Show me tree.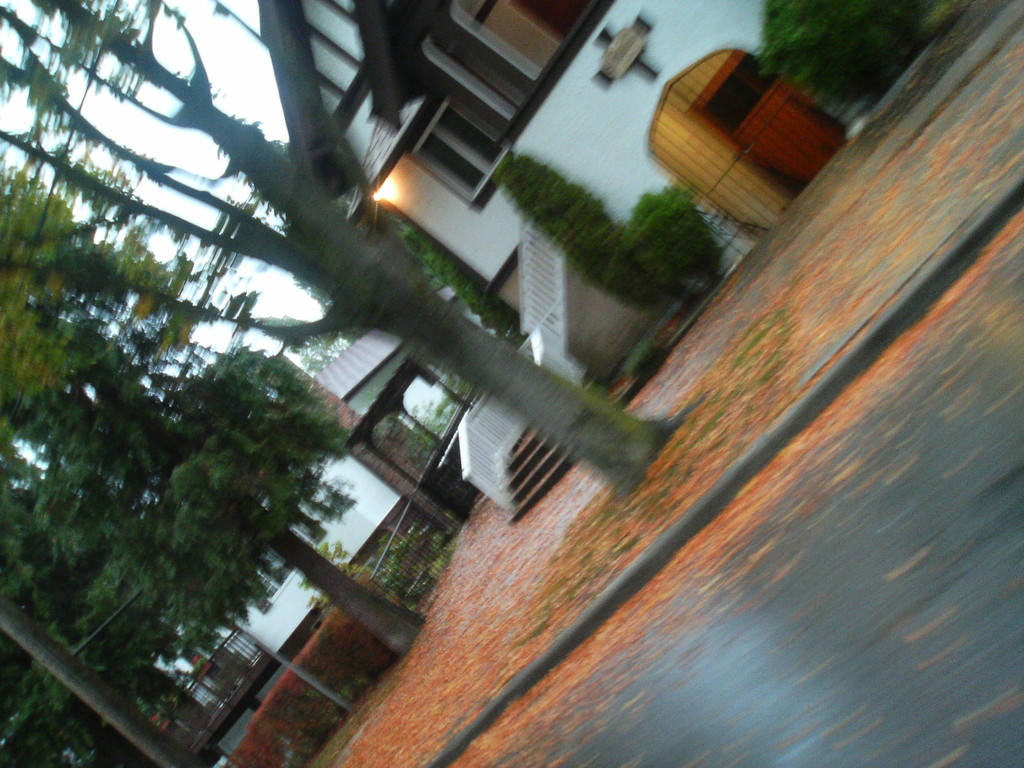
tree is here: x1=0, y1=0, x2=678, y2=499.
